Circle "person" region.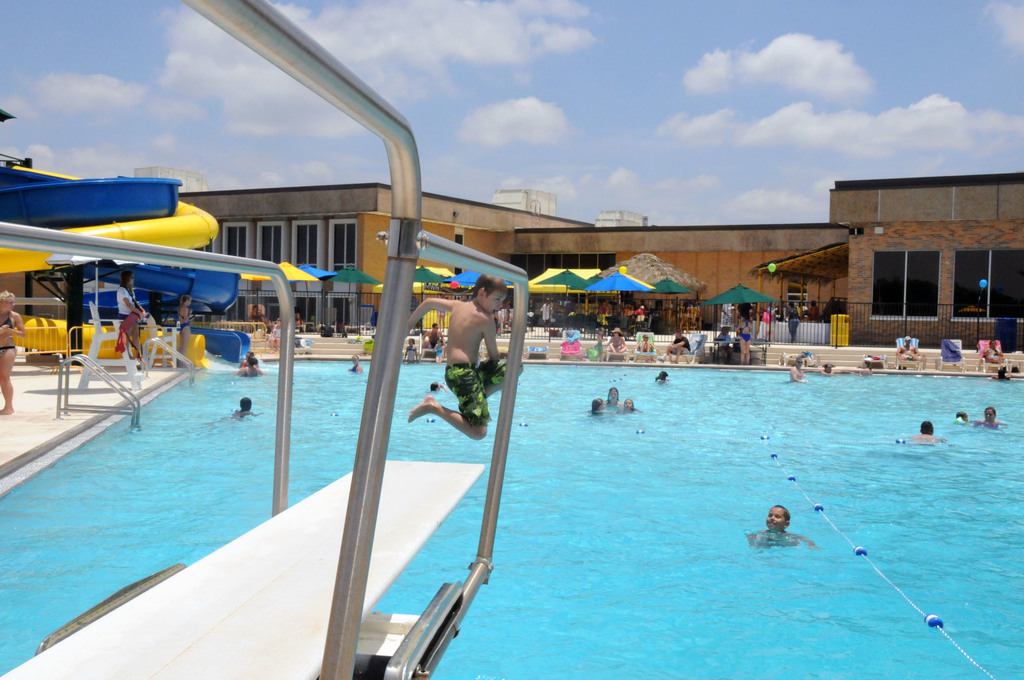
Region: left=269, top=316, right=278, bottom=353.
